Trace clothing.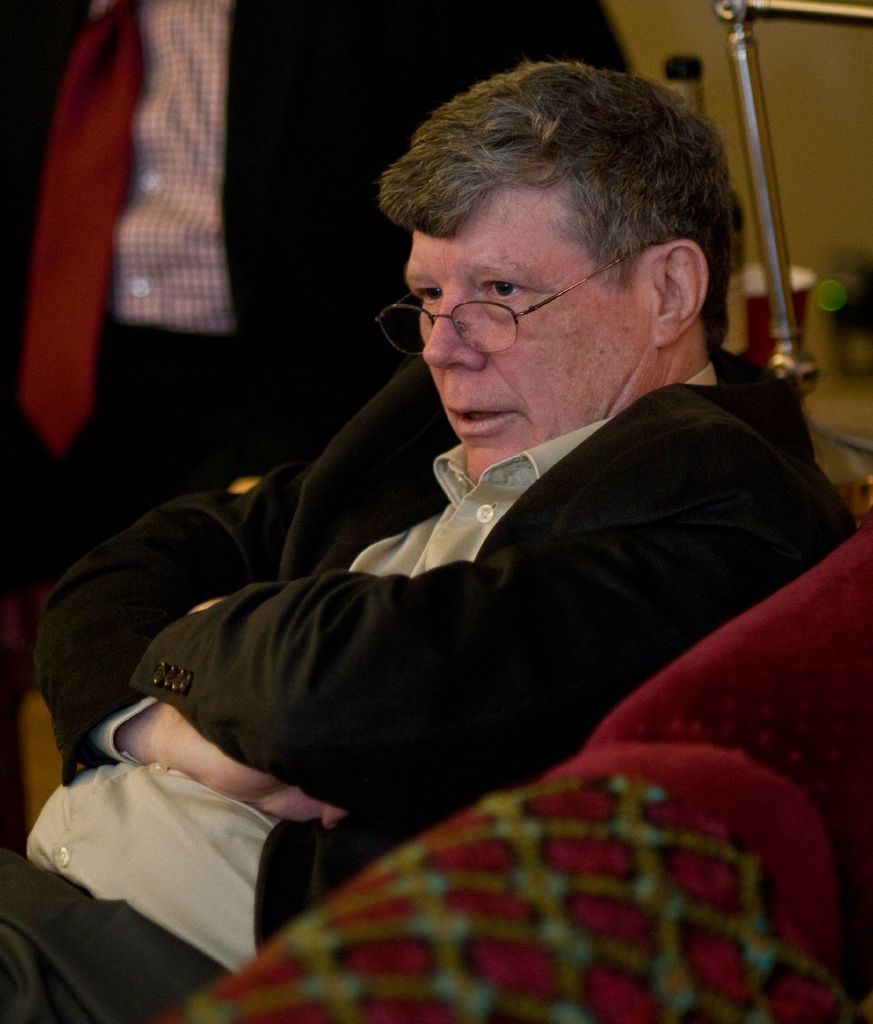
Traced to (0,1,639,570).
